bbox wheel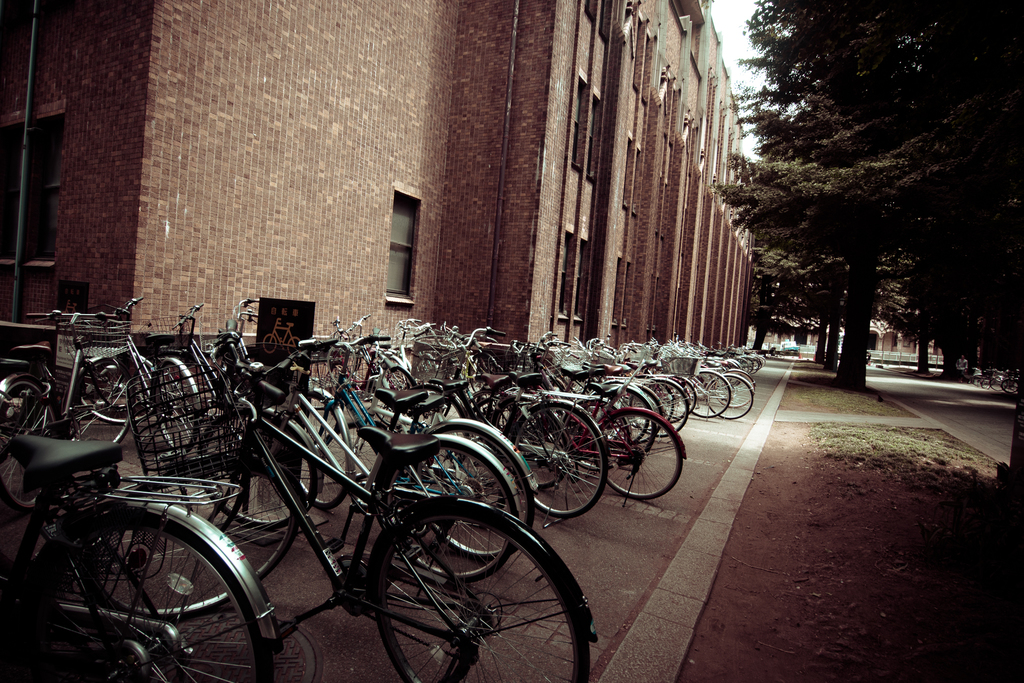
[651,377,690,423]
